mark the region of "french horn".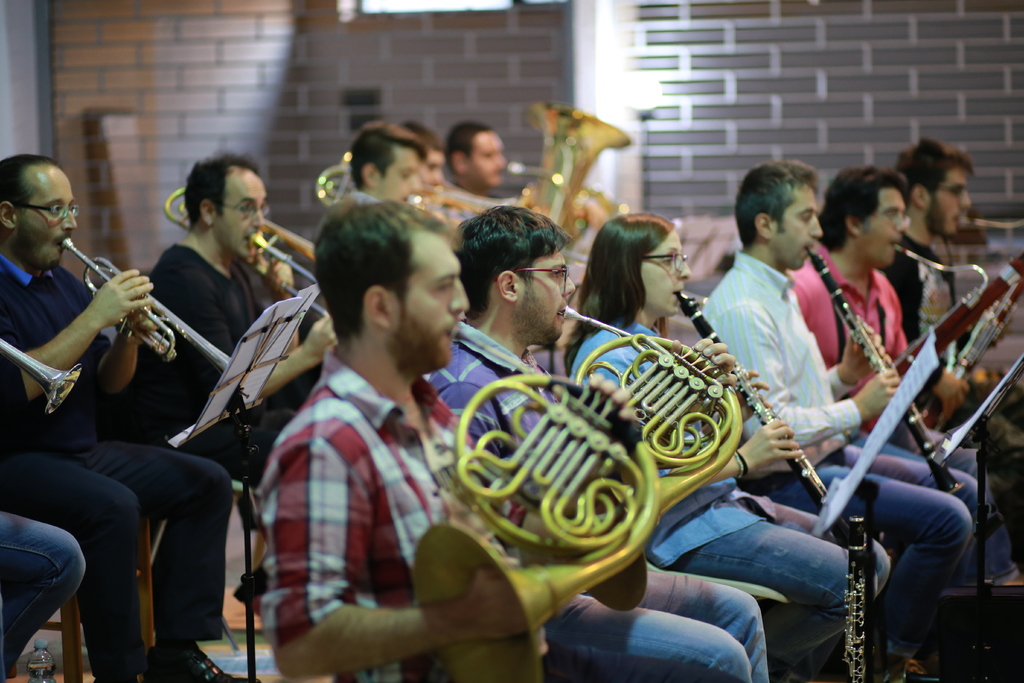
Region: 565 302 725 507.
